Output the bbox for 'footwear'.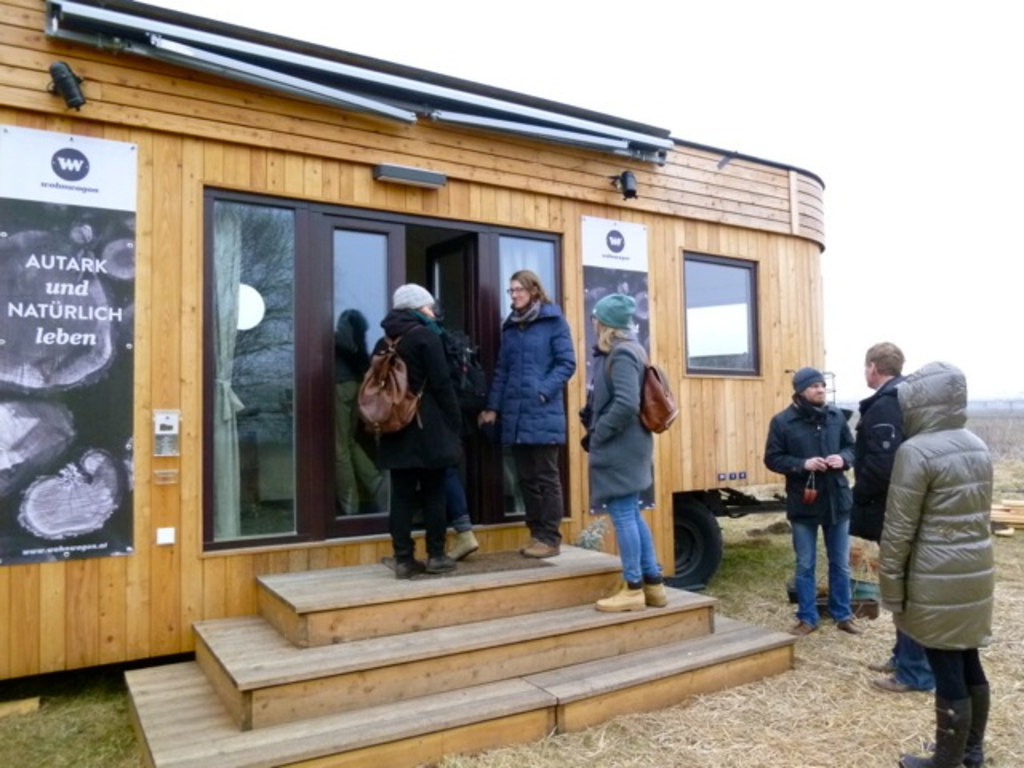
523/541/555/555.
